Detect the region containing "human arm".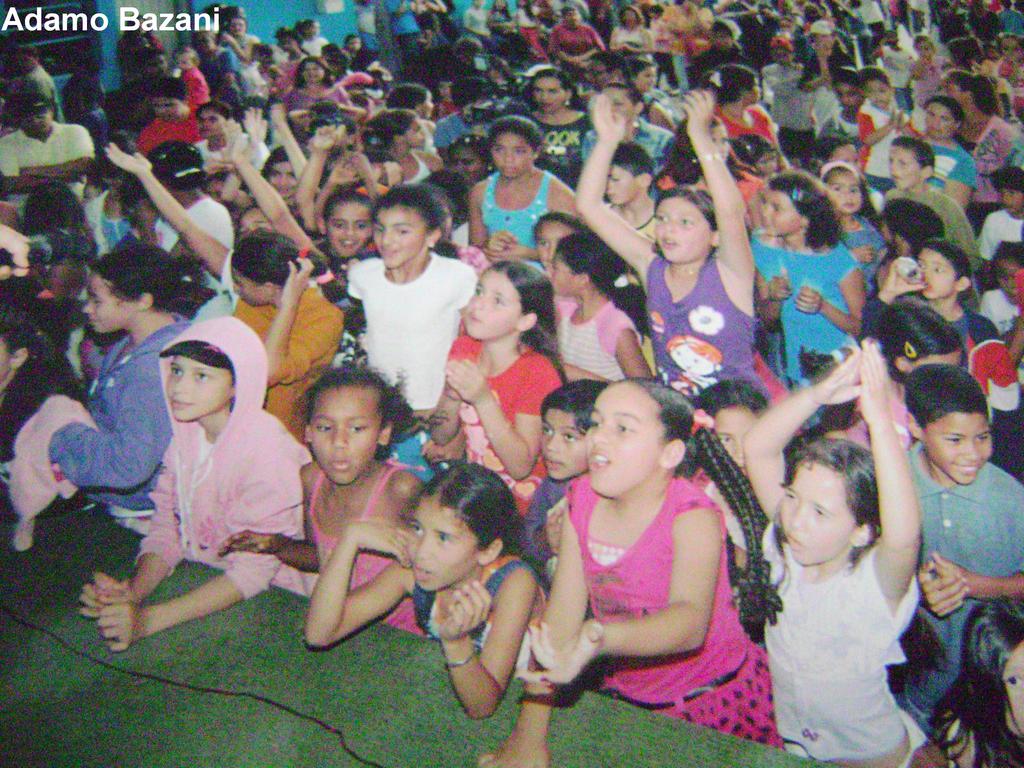
(858,340,920,611).
